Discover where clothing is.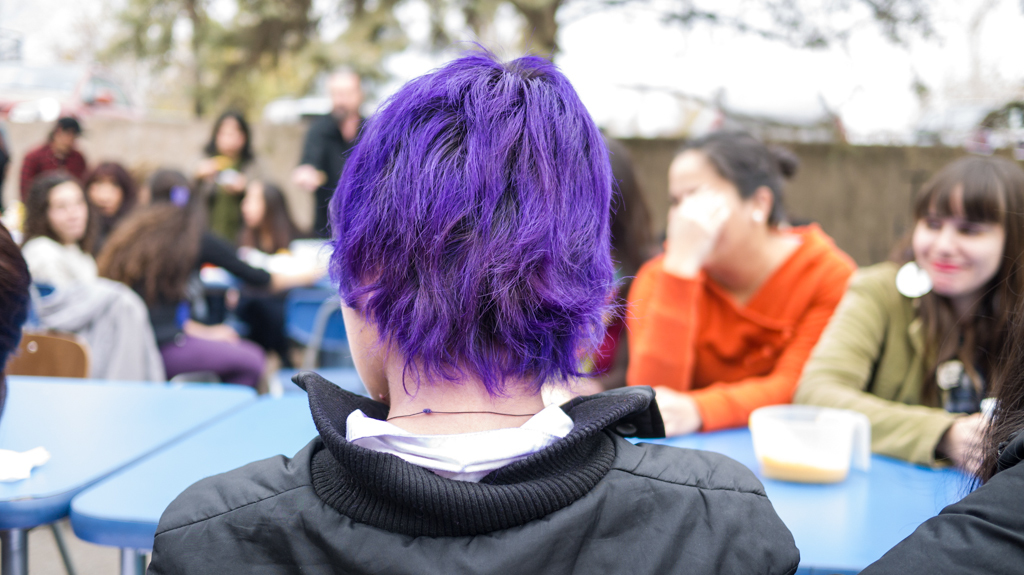
Discovered at select_region(636, 218, 821, 405).
